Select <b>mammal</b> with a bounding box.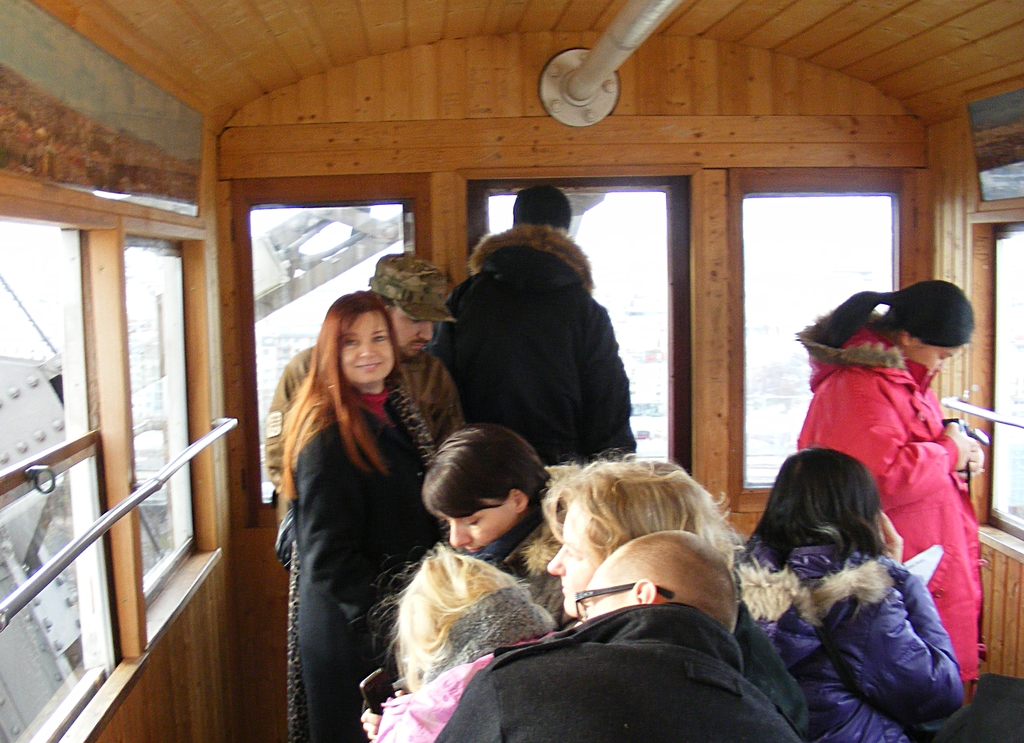
(260,248,474,492).
